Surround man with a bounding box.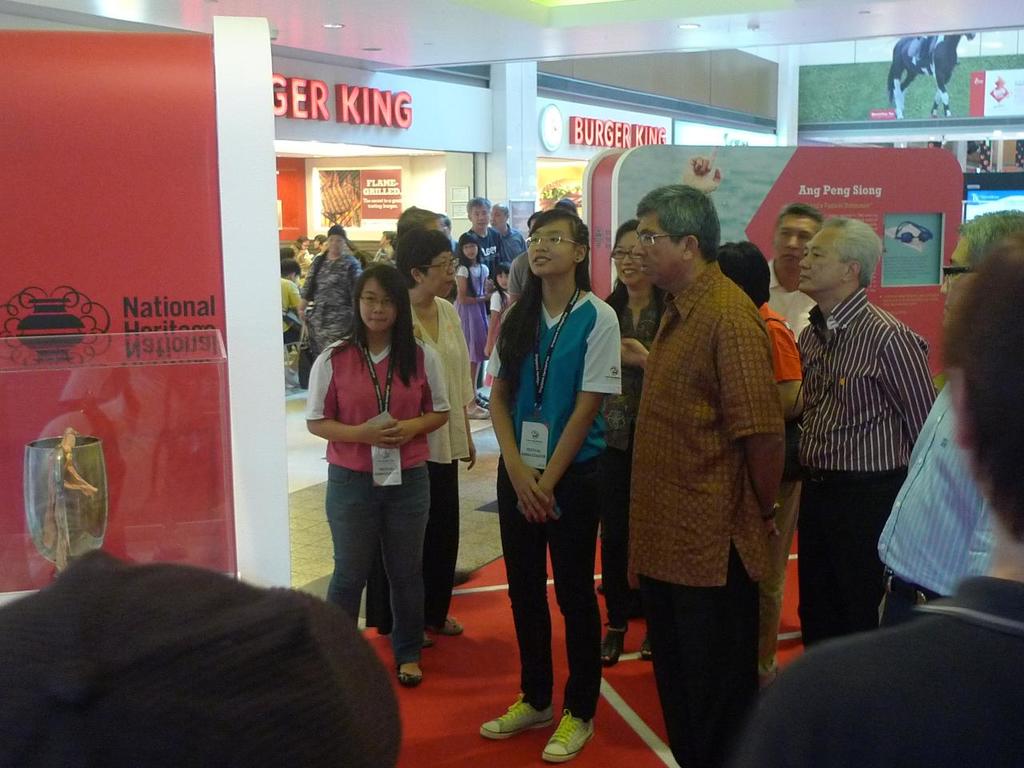
766, 202, 819, 335.
